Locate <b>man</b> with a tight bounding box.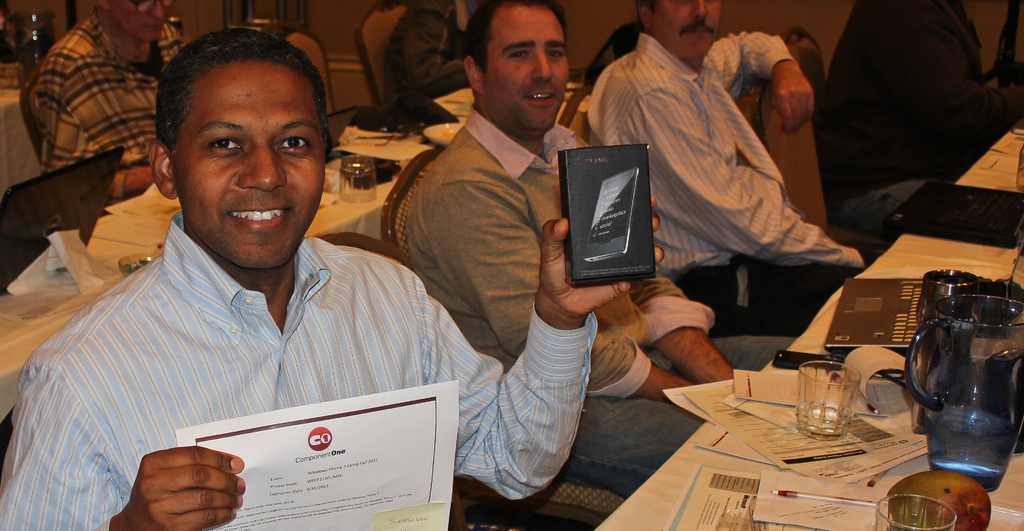
bbox=(0, 29, 665, 530).
